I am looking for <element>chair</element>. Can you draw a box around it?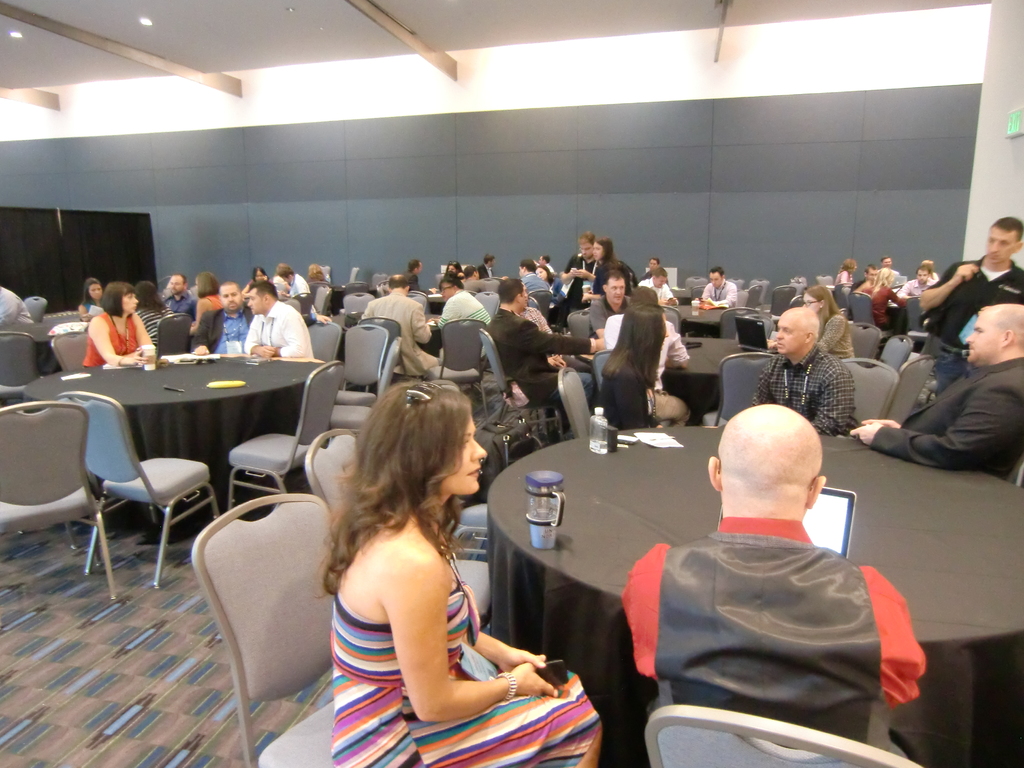
Sure, the bounding box is Rect(303, 319, 346, 362).
